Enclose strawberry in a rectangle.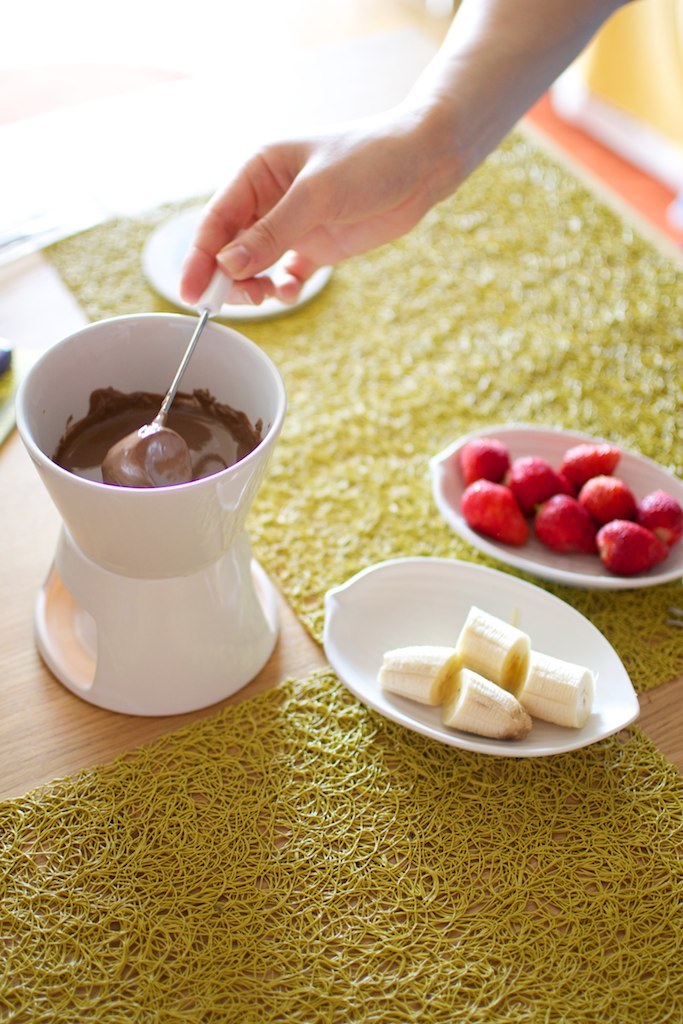
<box>459,438,512,484</box>.
